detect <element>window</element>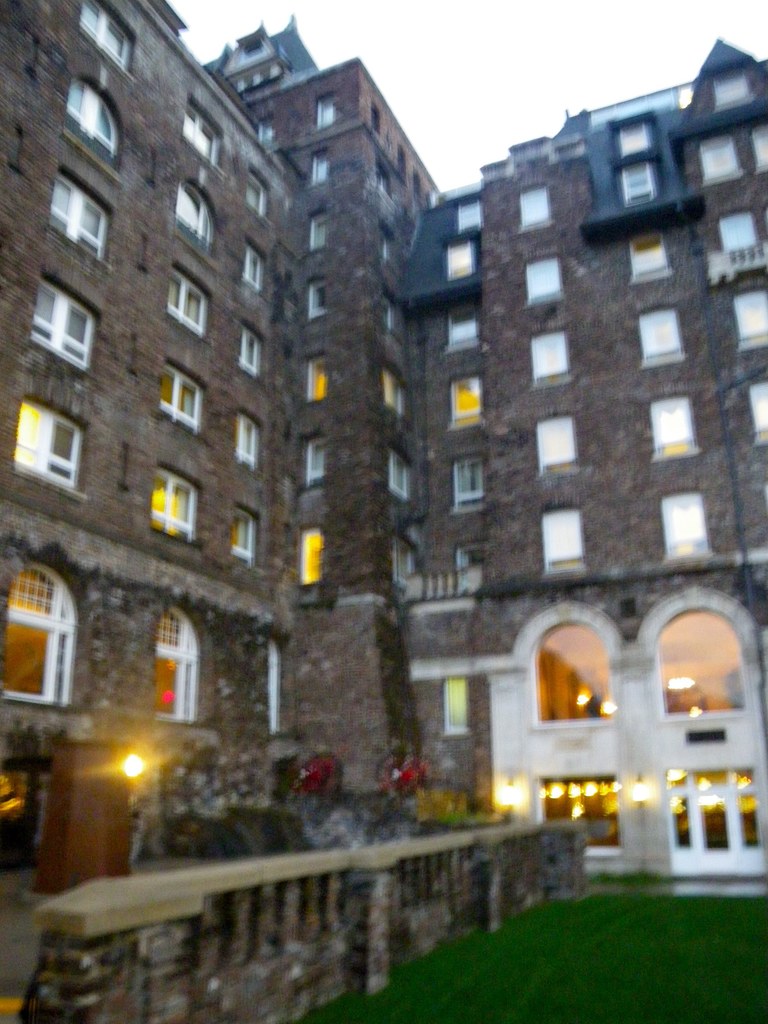
(x1=541, y1=511, x2=600, y2=593)
